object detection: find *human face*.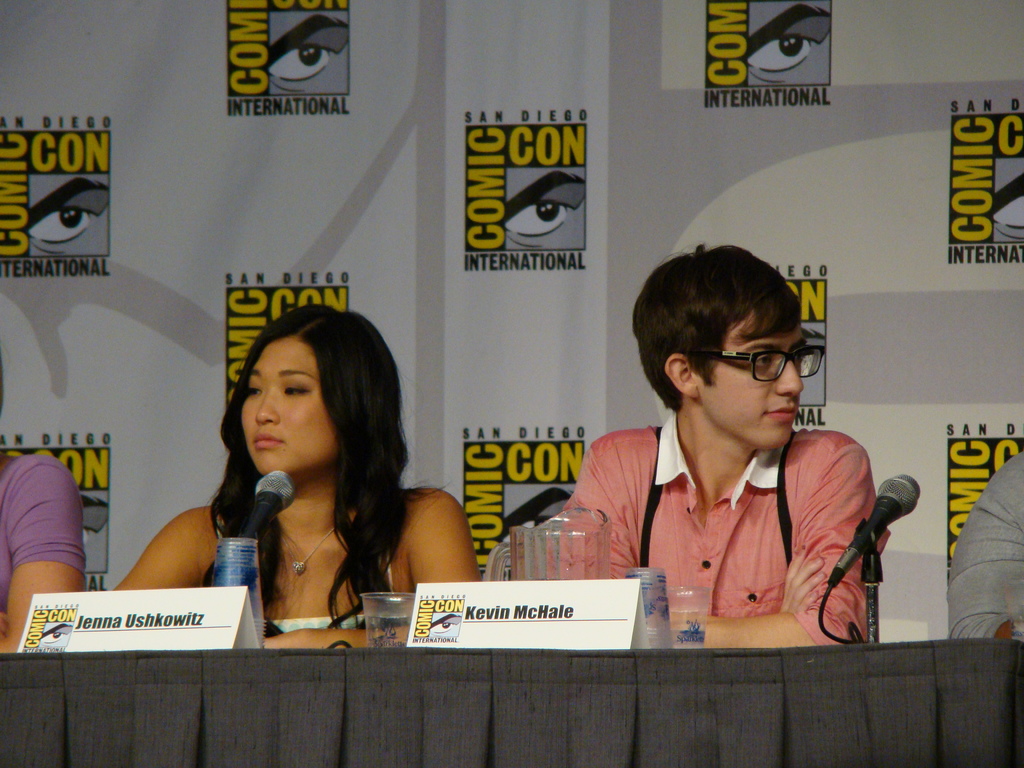
box=[706, 311, 805, 447].
